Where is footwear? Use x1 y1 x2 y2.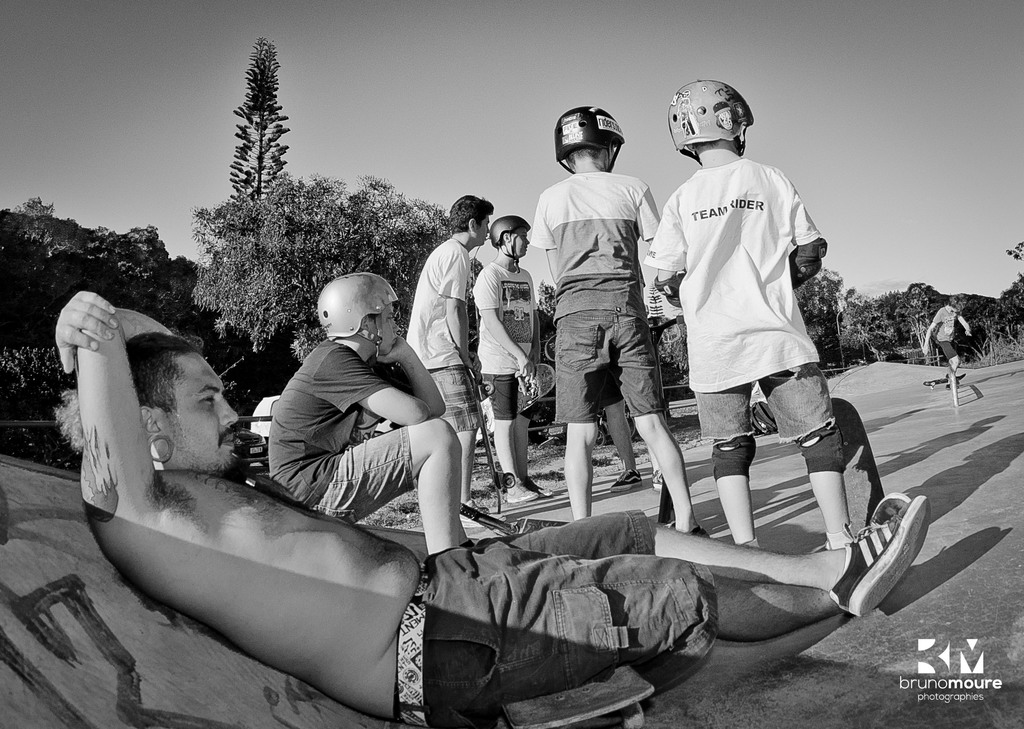
947 385 951 388.
